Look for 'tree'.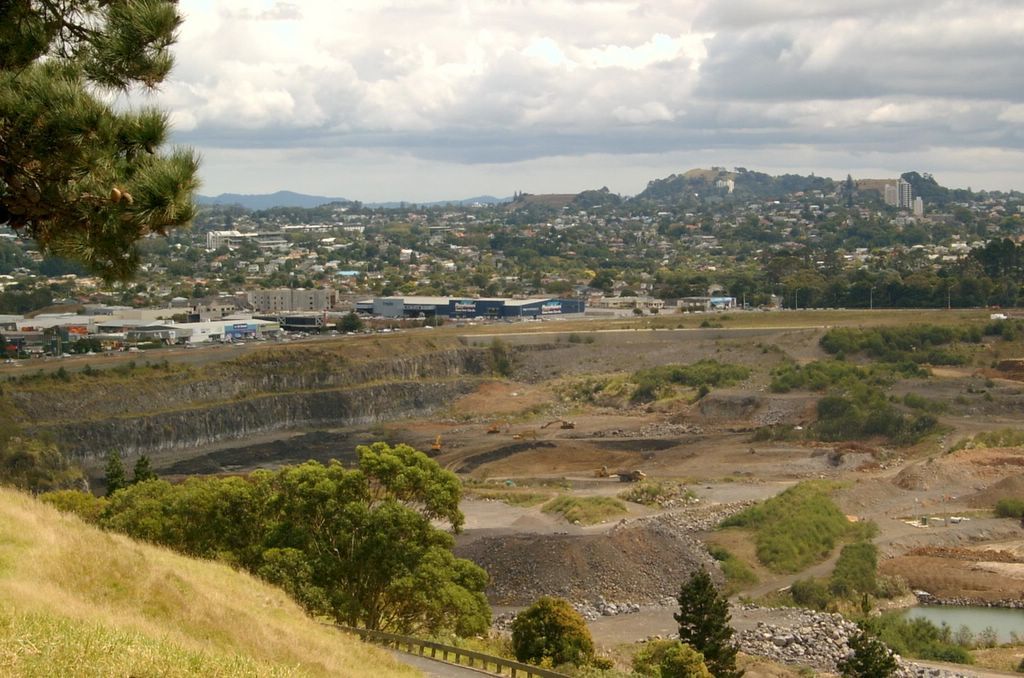
Found: 44:484:100:525.
